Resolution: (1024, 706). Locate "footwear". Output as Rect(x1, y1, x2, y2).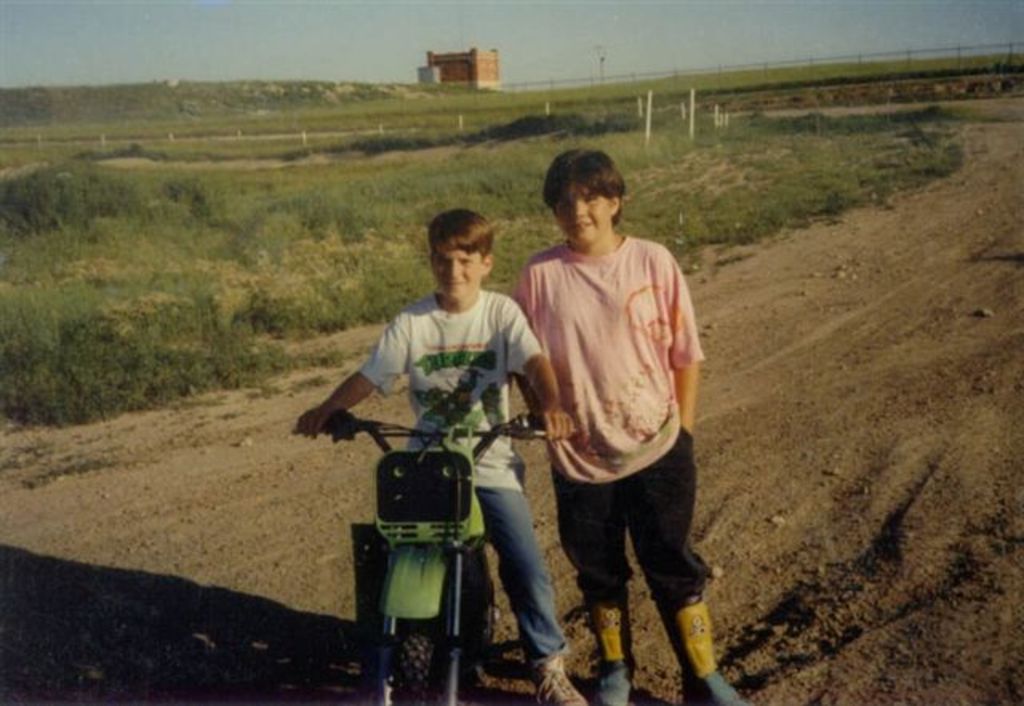
Rect(680, 664, 754, 704).
